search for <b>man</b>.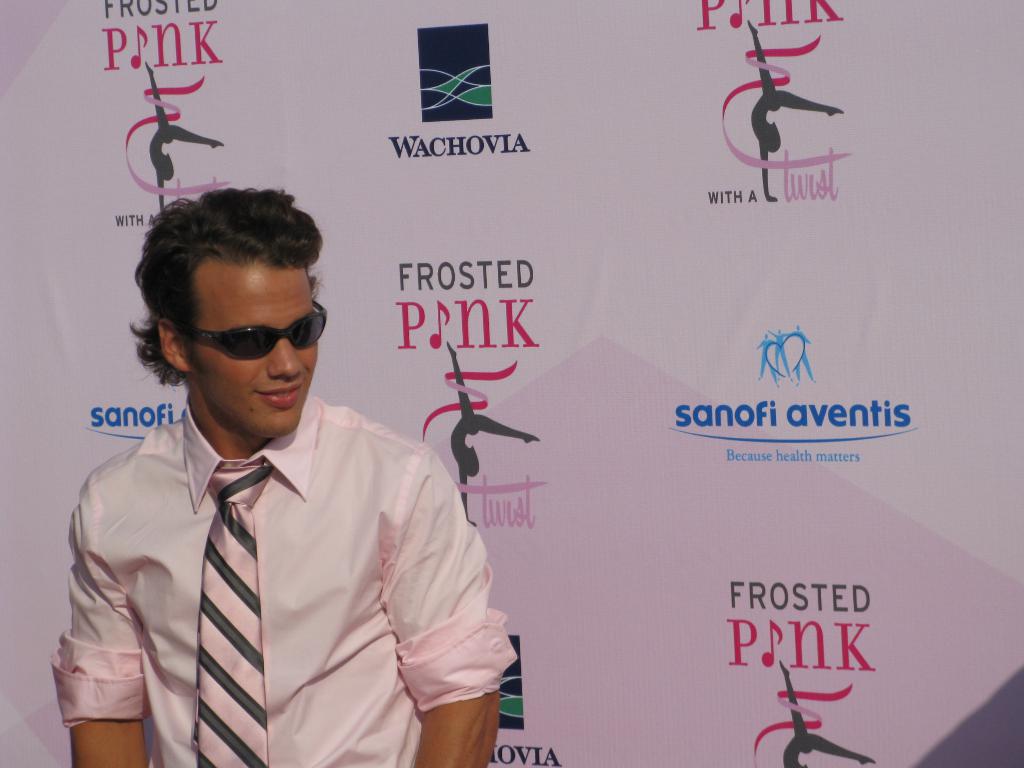
Found at [left=56, top=186, right=516, bottom=766].
